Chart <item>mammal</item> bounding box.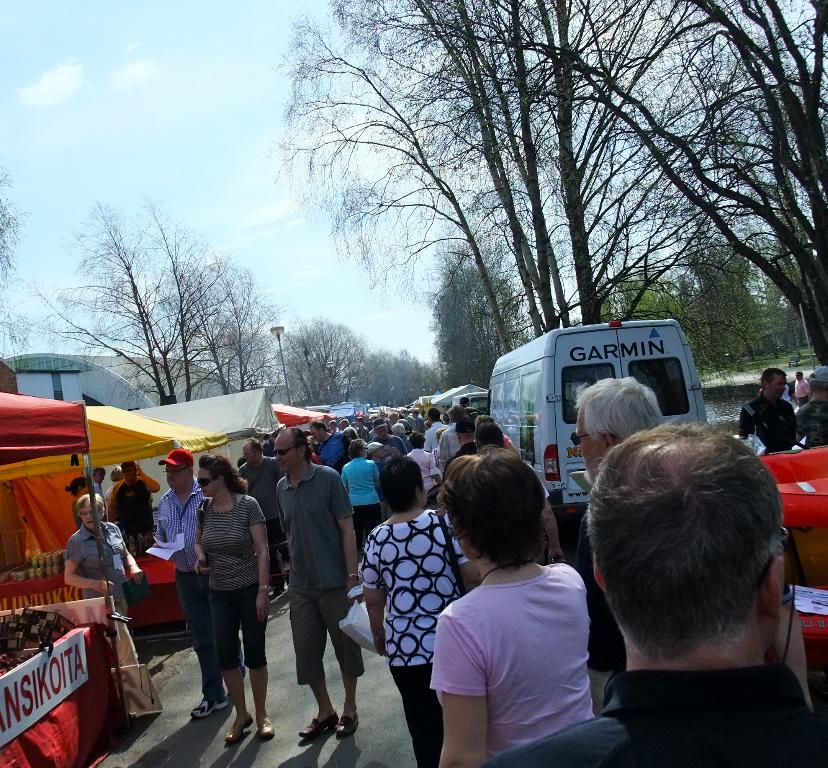
Charted: <box>484,415,827,767</box>.
